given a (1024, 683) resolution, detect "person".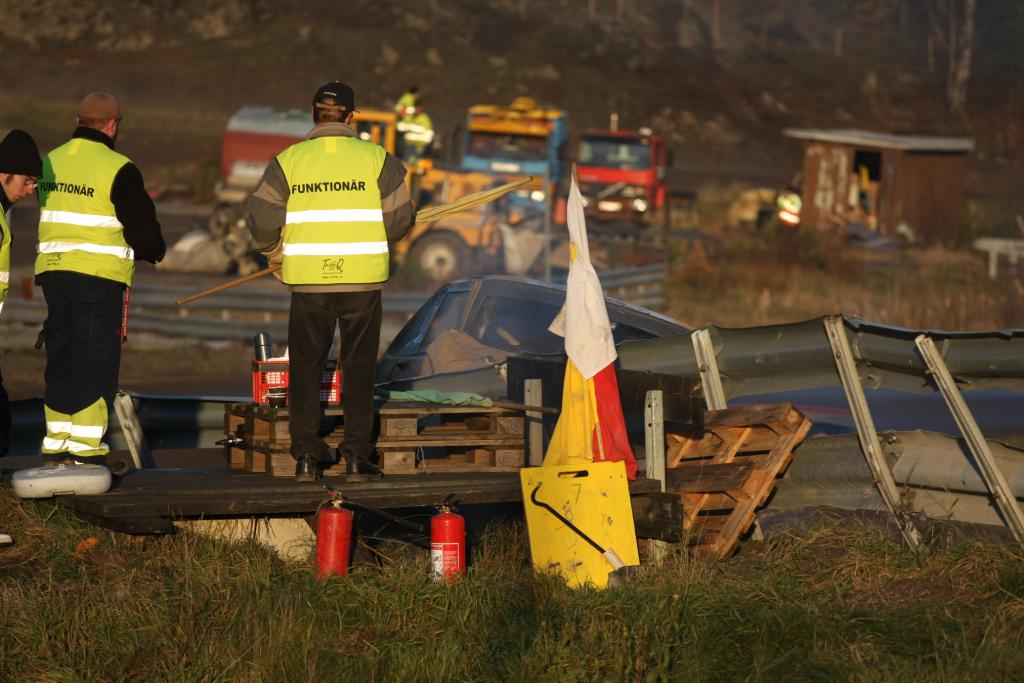
crop(27, 92, 164, 460).
